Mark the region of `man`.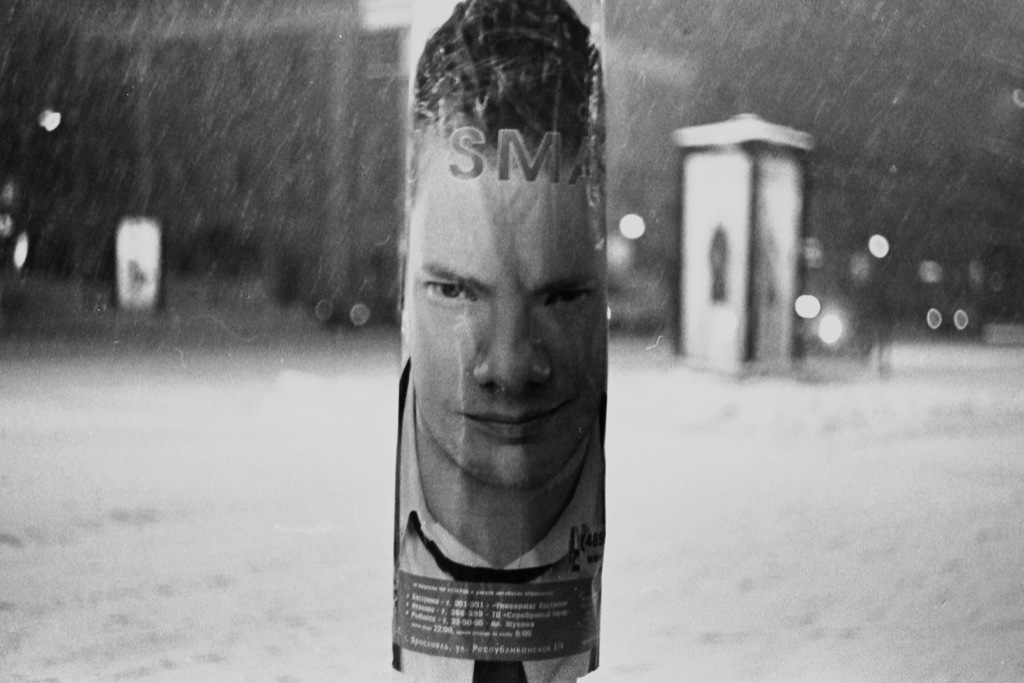
Region: 399,0,609,682.
